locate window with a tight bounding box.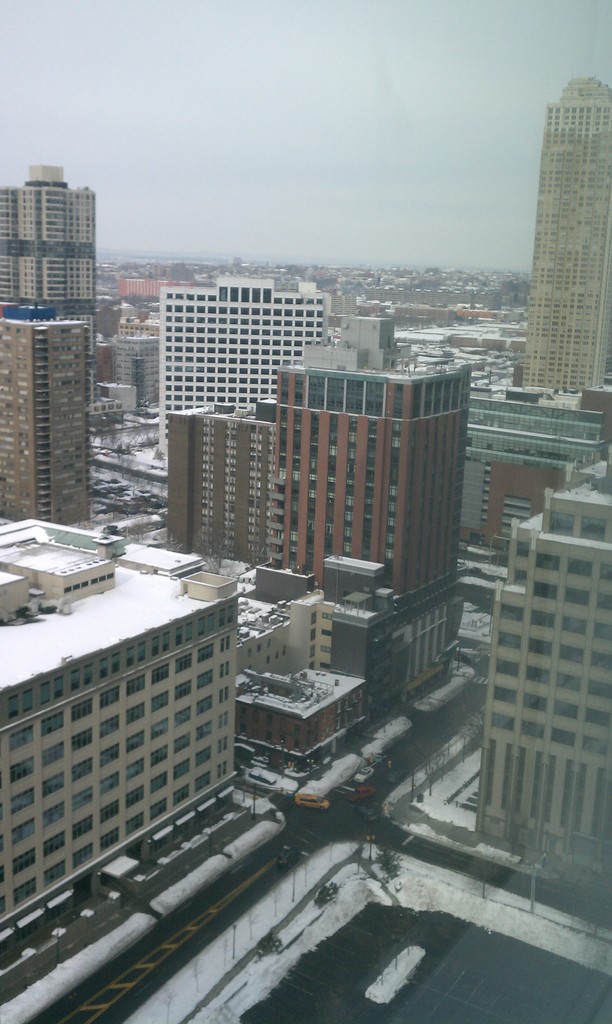
select_region(532, 582, 558, 600).
